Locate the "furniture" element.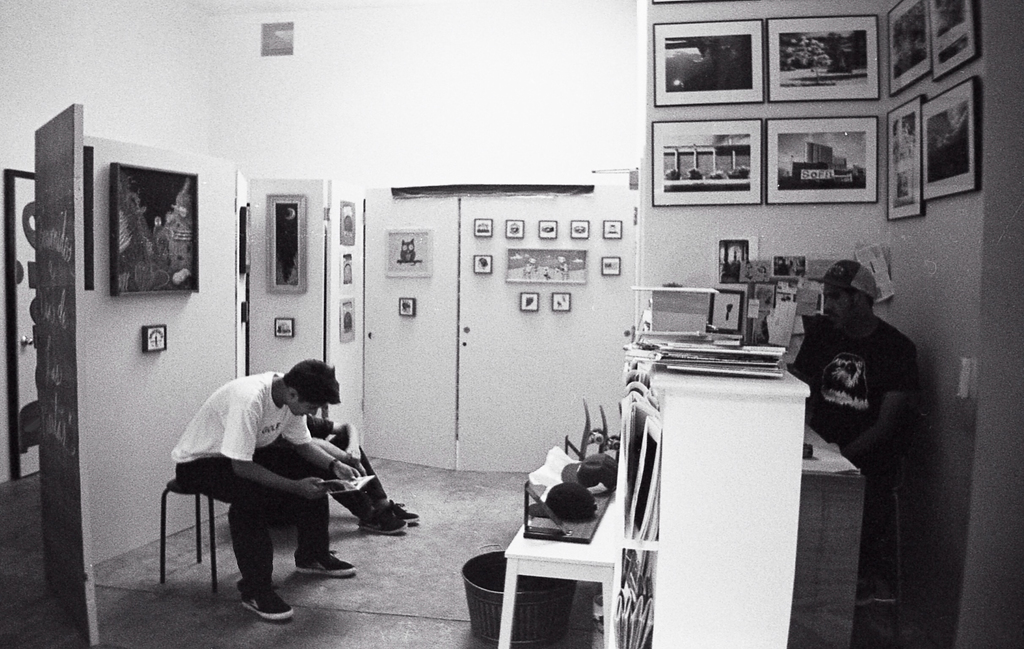
Element bbox: detection(492, 490, 620, 648).
